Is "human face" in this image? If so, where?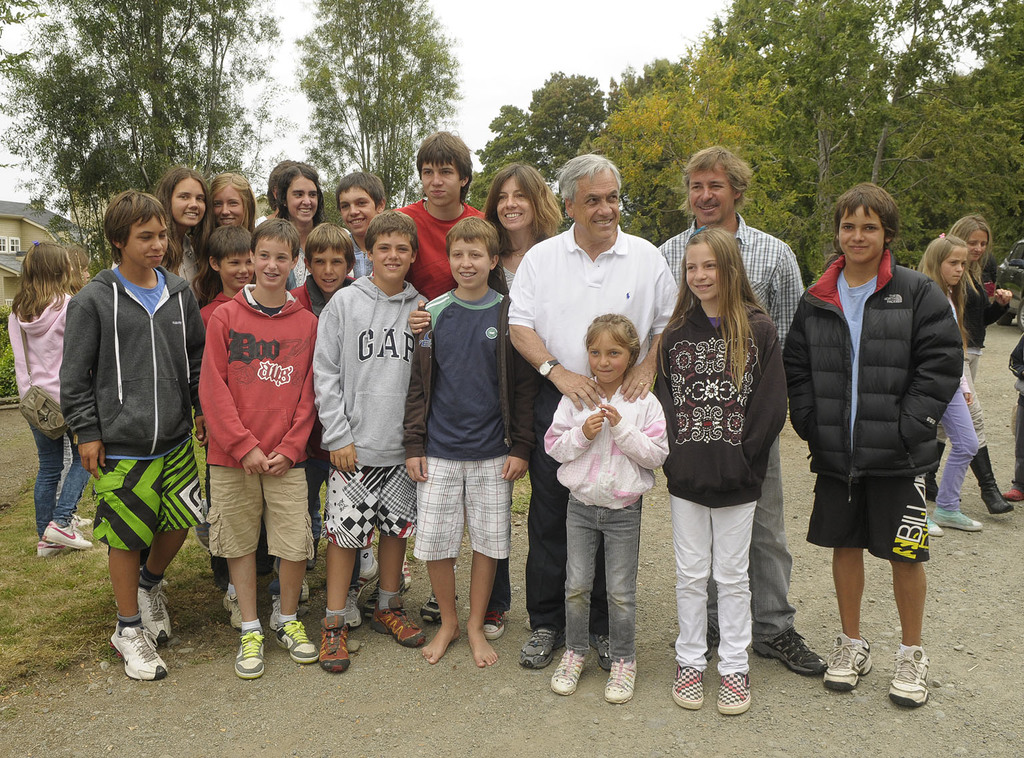
Yes, at Rect(212, 184, 251, 224).
